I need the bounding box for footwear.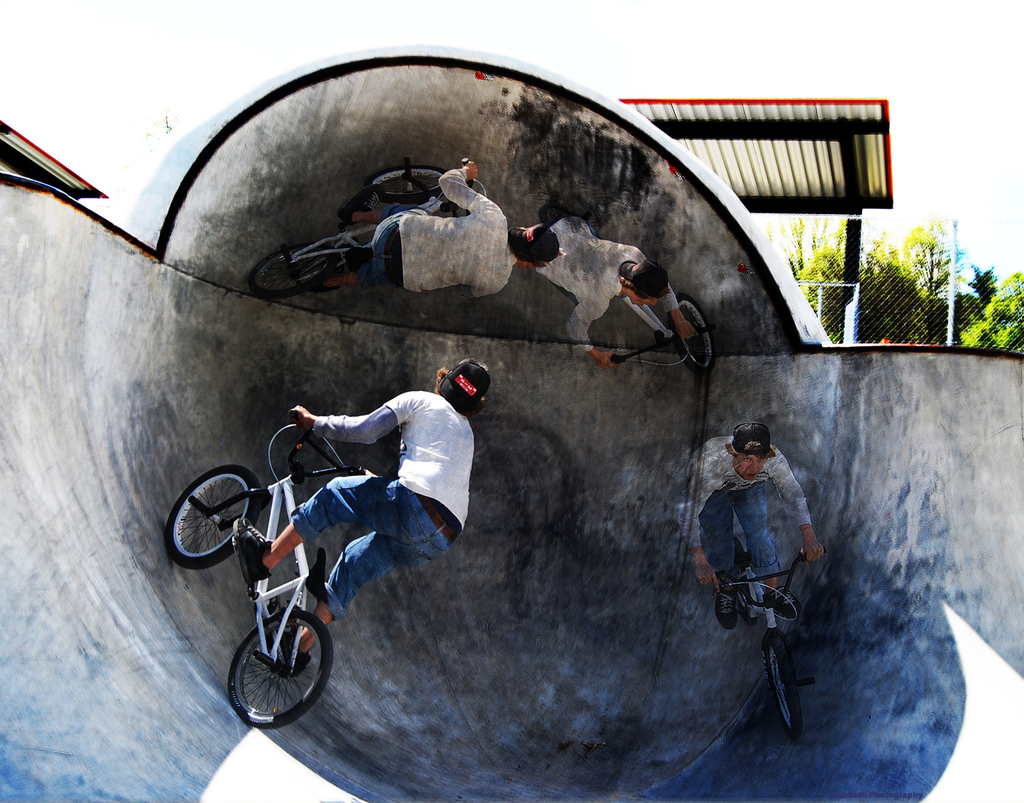
Here it is: [left=765, top=585, right=803, bottom=618].
